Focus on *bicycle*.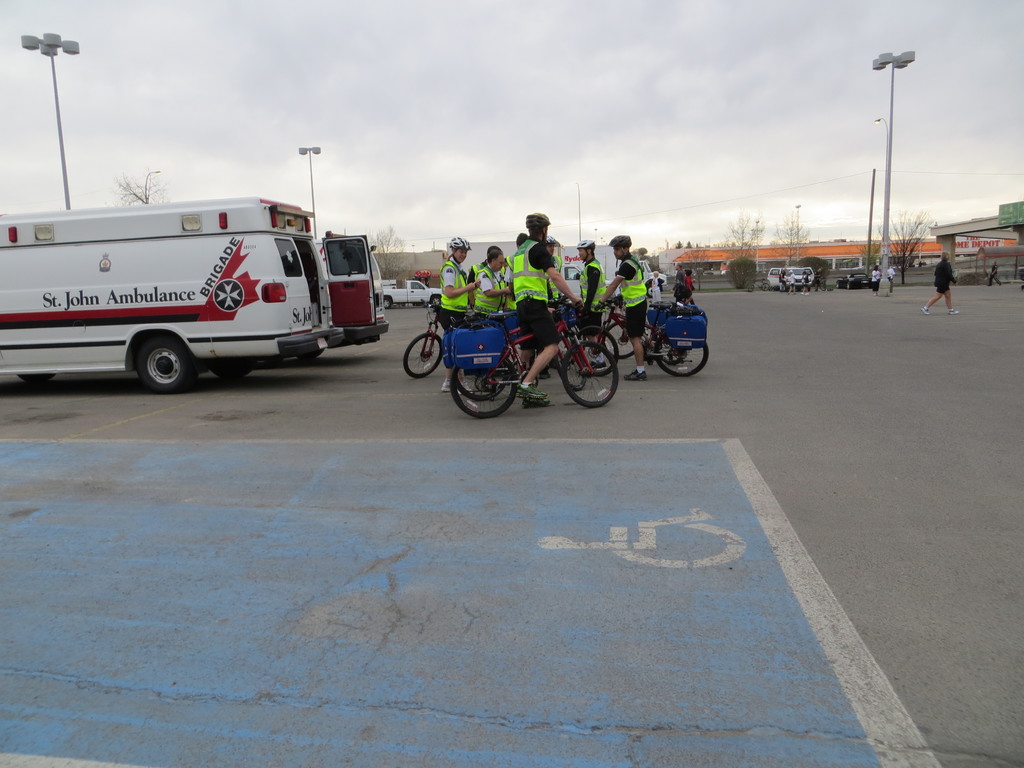
Focused at crop(819, 276, 828, 291).
